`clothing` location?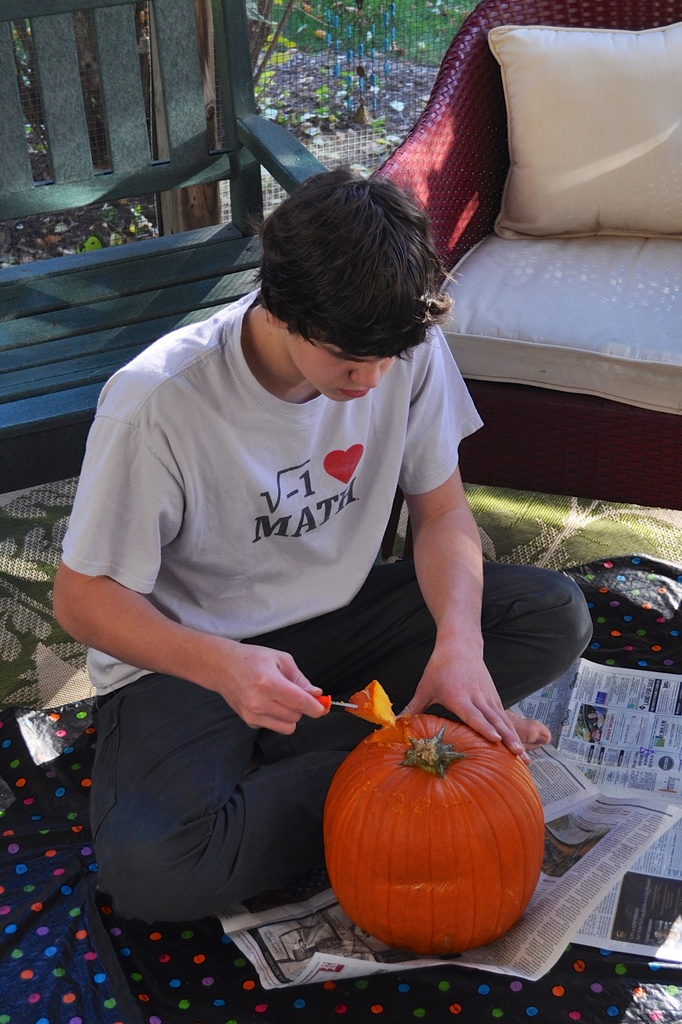
locate(53, 287, 590, 931)
